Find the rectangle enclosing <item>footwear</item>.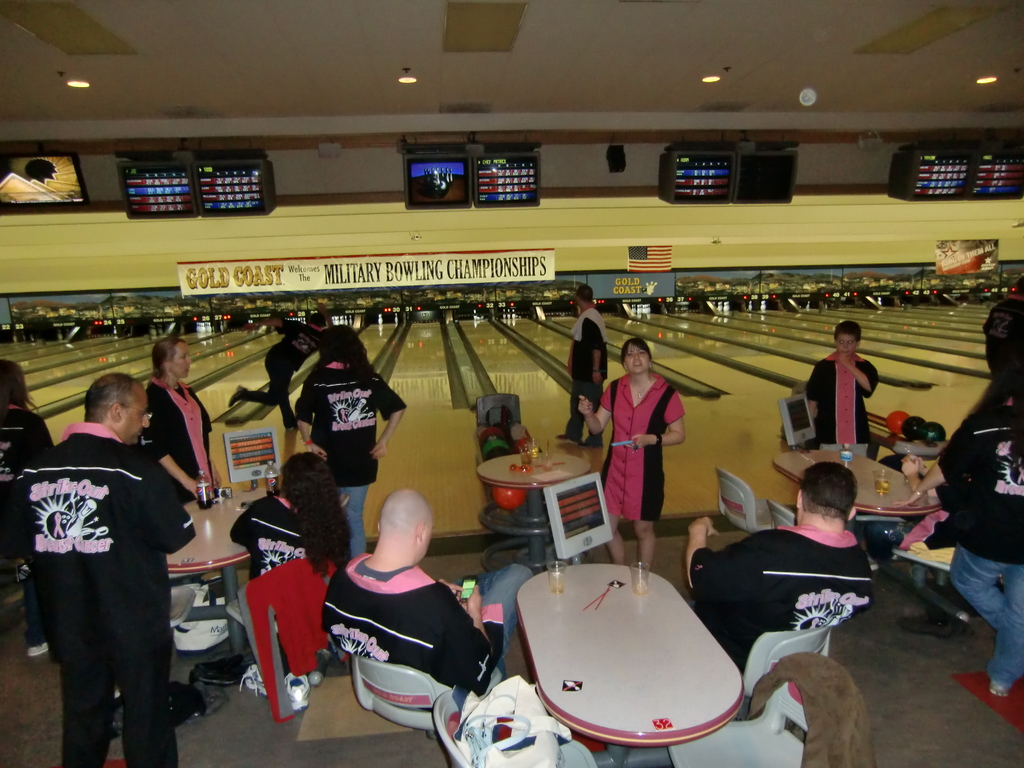
<region>283, 671, 310, 709</region>.
